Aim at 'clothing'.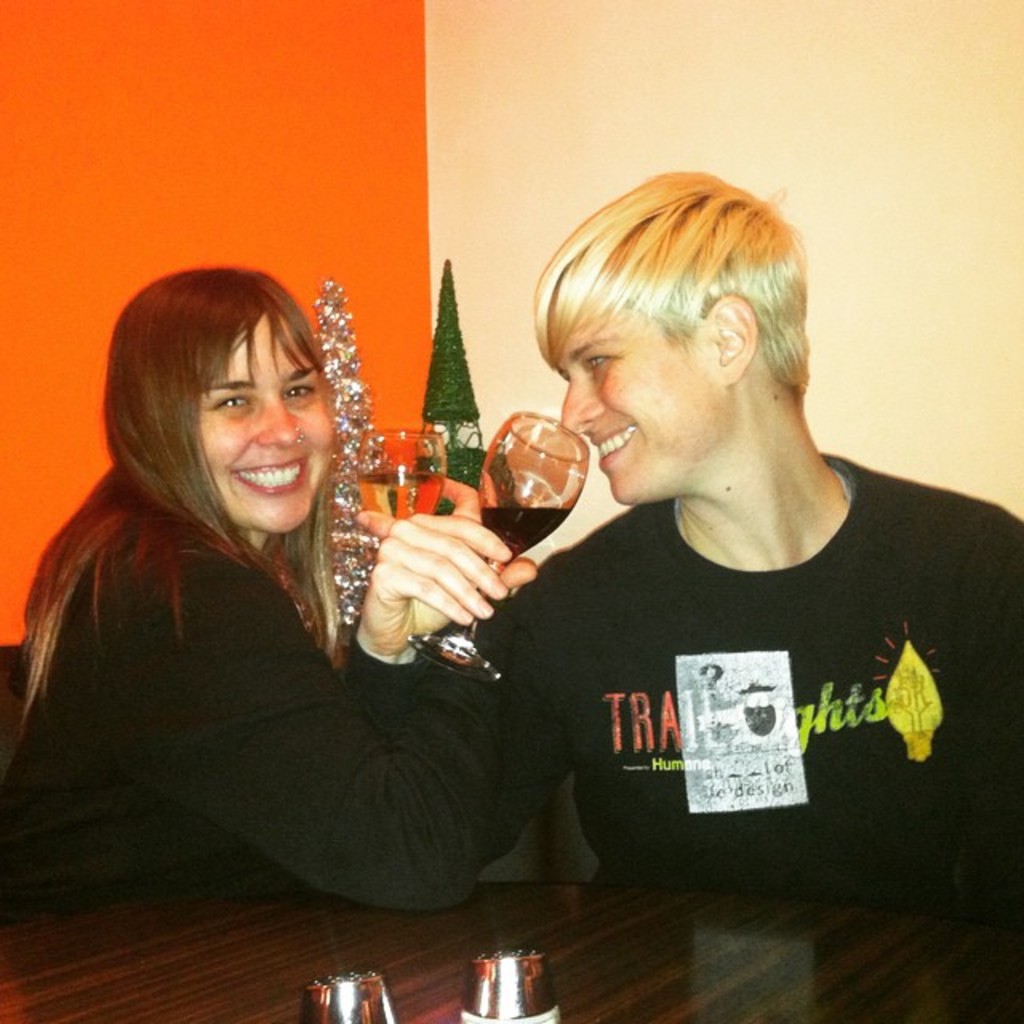
Aimed at (left=456, top=458, right=1022, bottom=915).
